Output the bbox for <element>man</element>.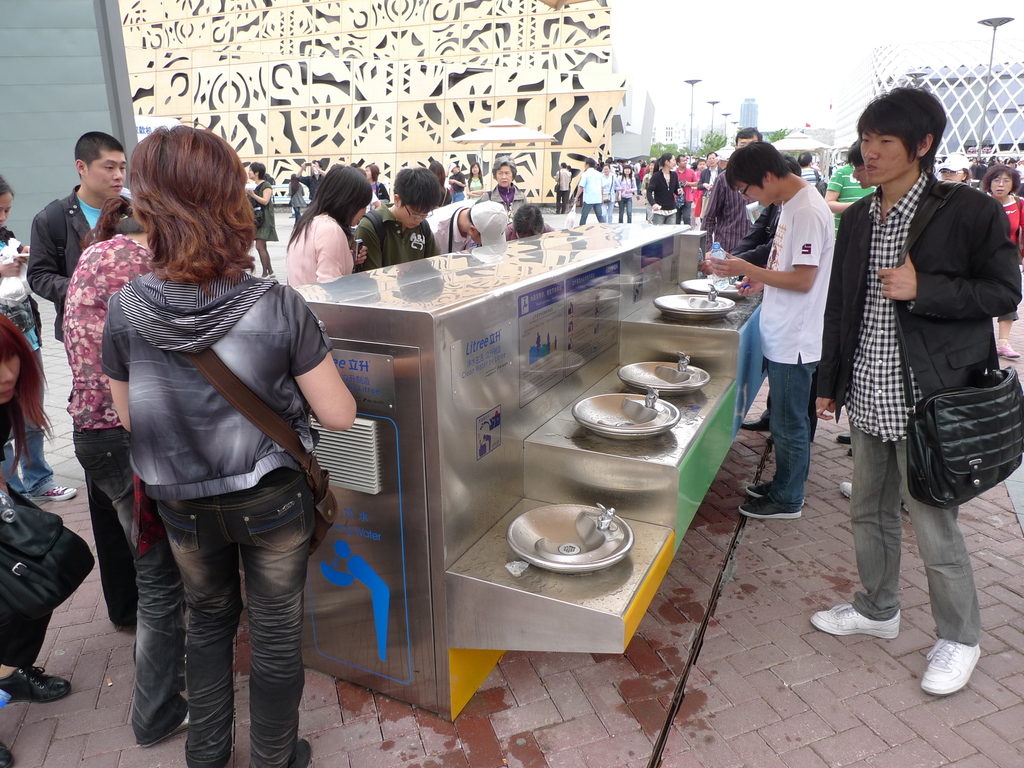
554 163 571 214.
